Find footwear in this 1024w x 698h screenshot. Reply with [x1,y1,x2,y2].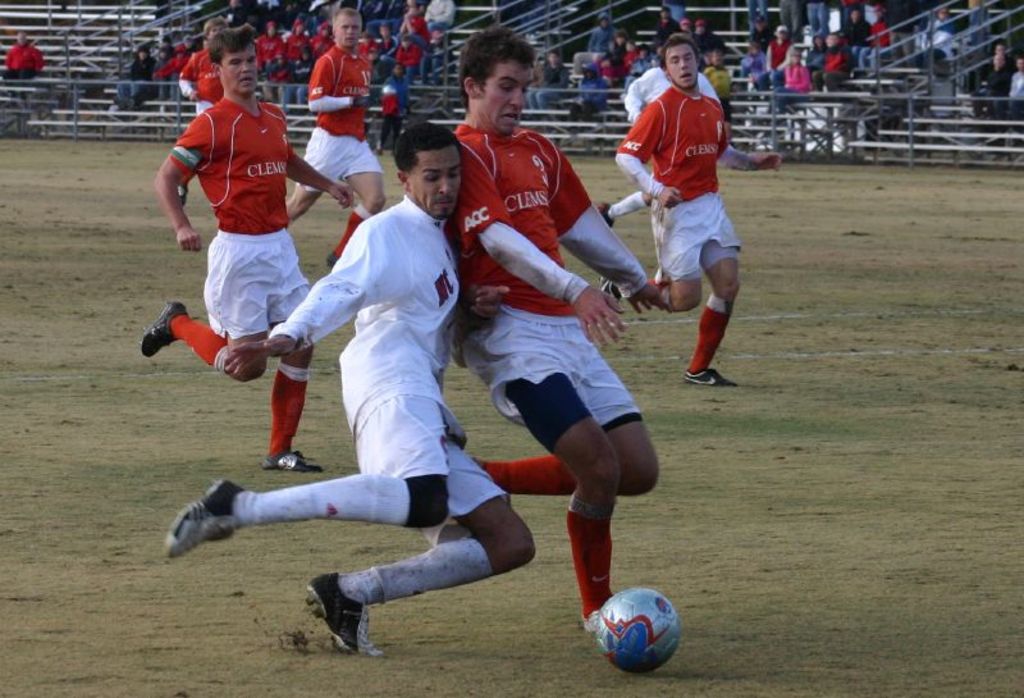
[157,480,244,558].
